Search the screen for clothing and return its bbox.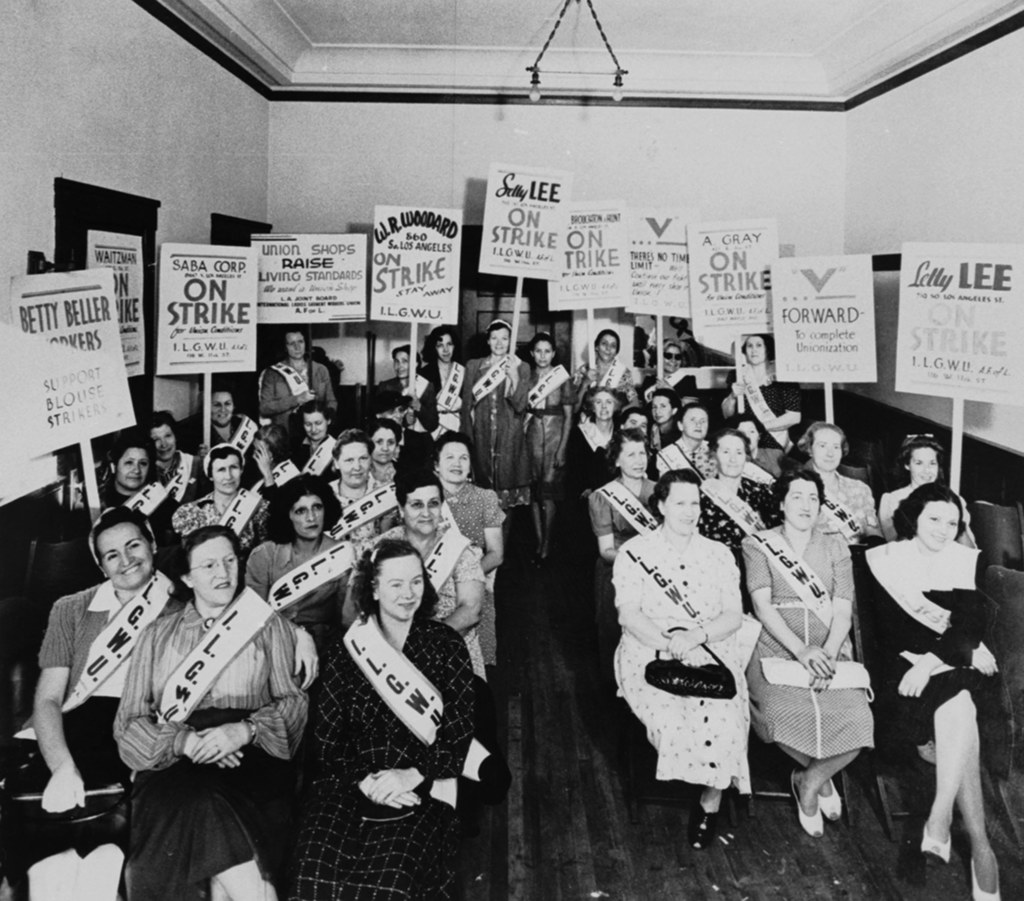
Found: [612,519,749,779].
